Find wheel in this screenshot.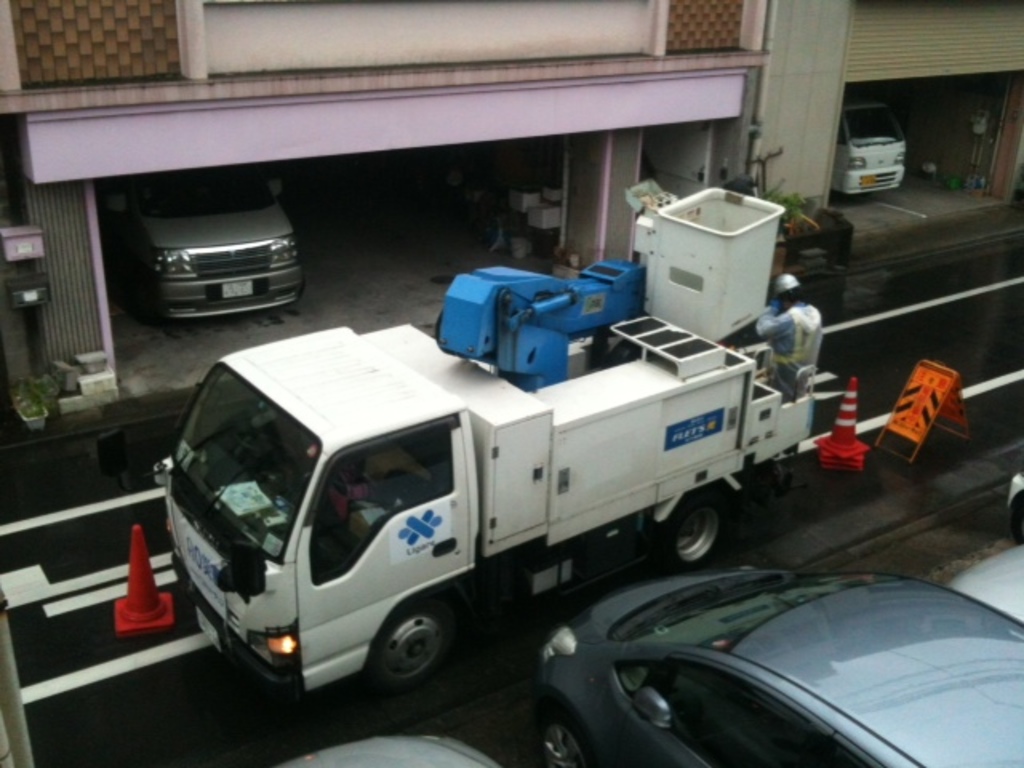
The bounding box for wheel is <bbox>1013, 498, 1022, 539</bbox>.
